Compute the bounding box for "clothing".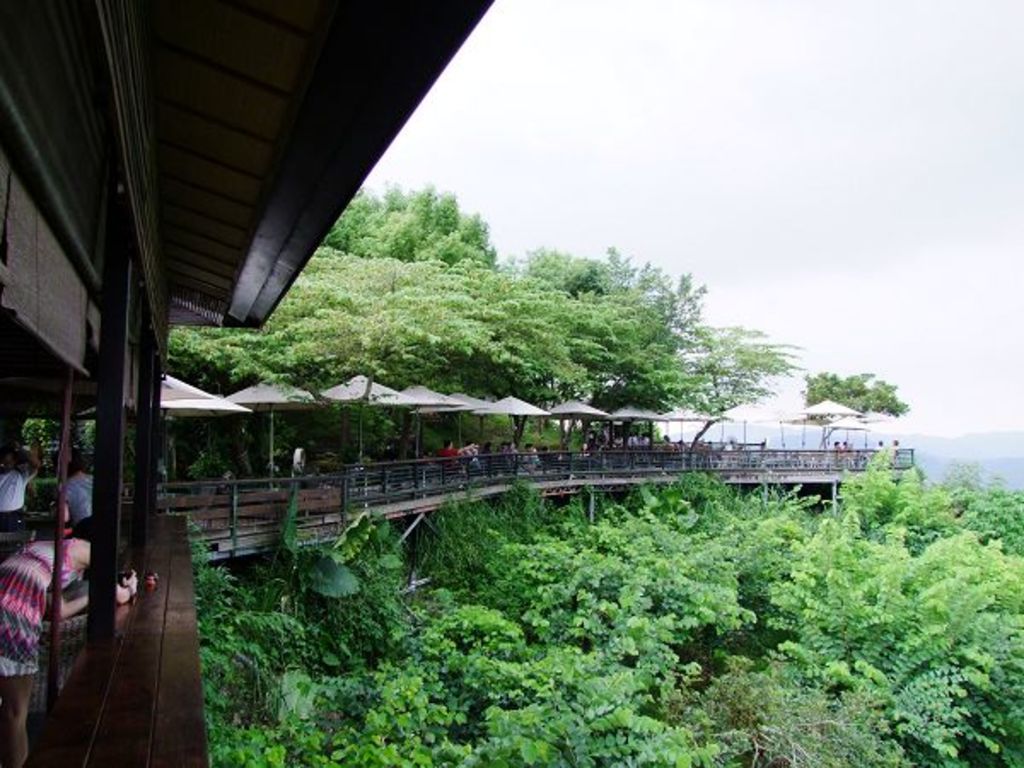
67,471,94,536.
